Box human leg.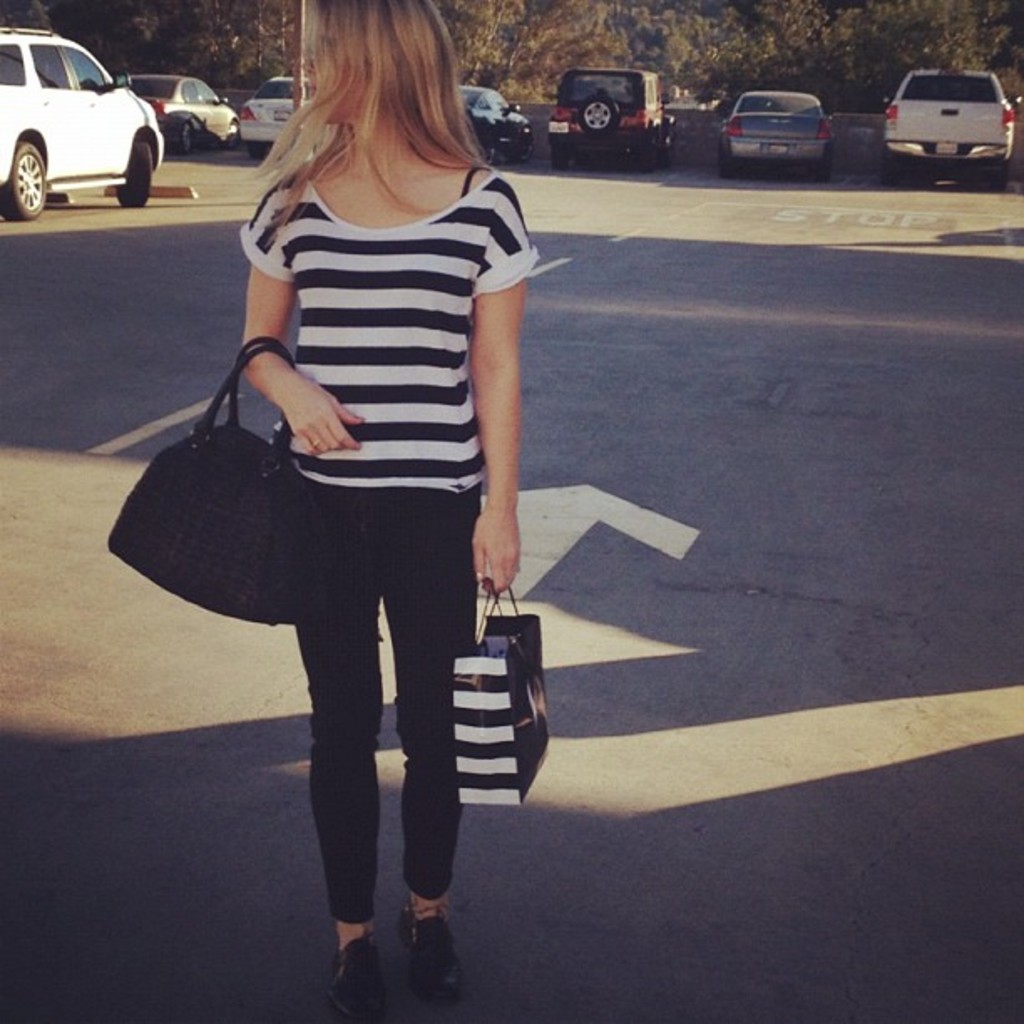
bbox=(383, 485, 480, 1009).
